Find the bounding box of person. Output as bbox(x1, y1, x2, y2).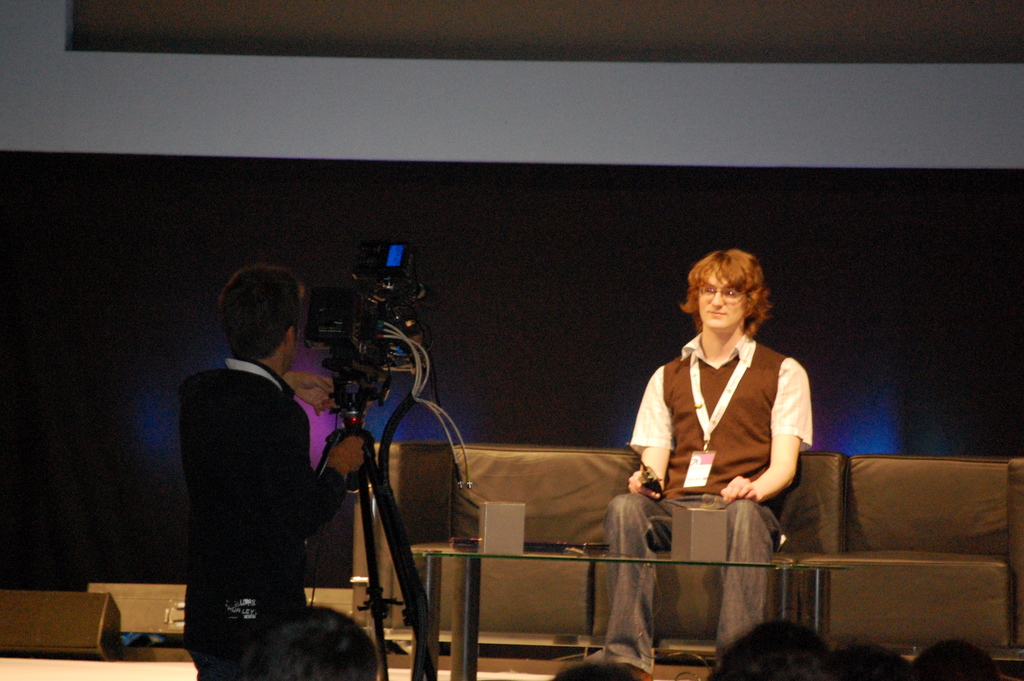
bbox(173, 261, 360, 673).
